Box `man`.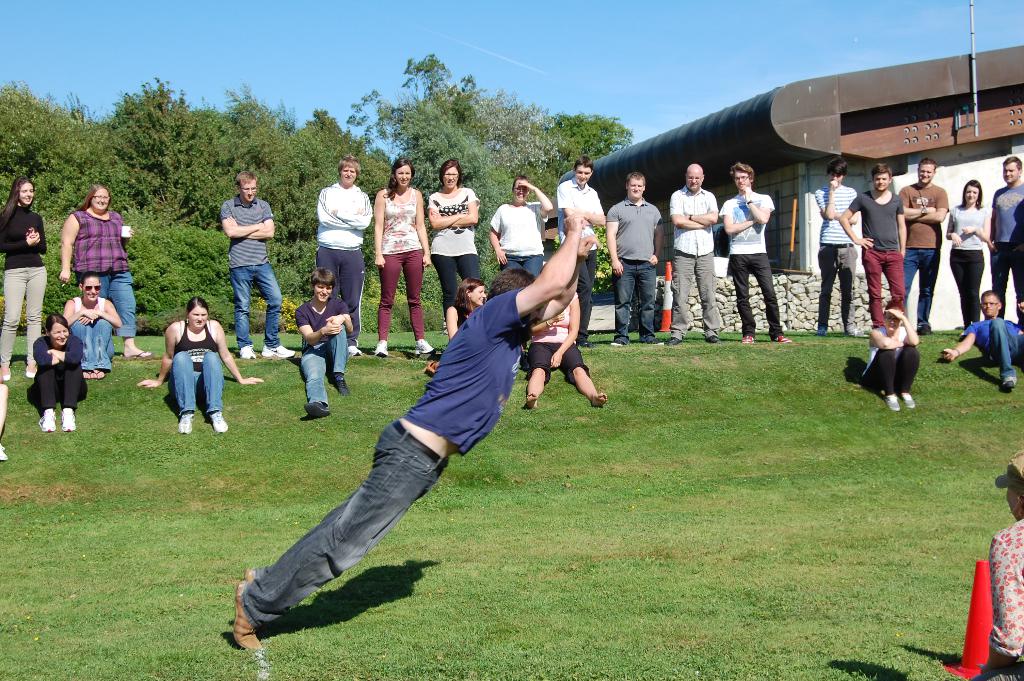
{"left": 840, "top": 165, "right": 910, "bottom": 331}.
